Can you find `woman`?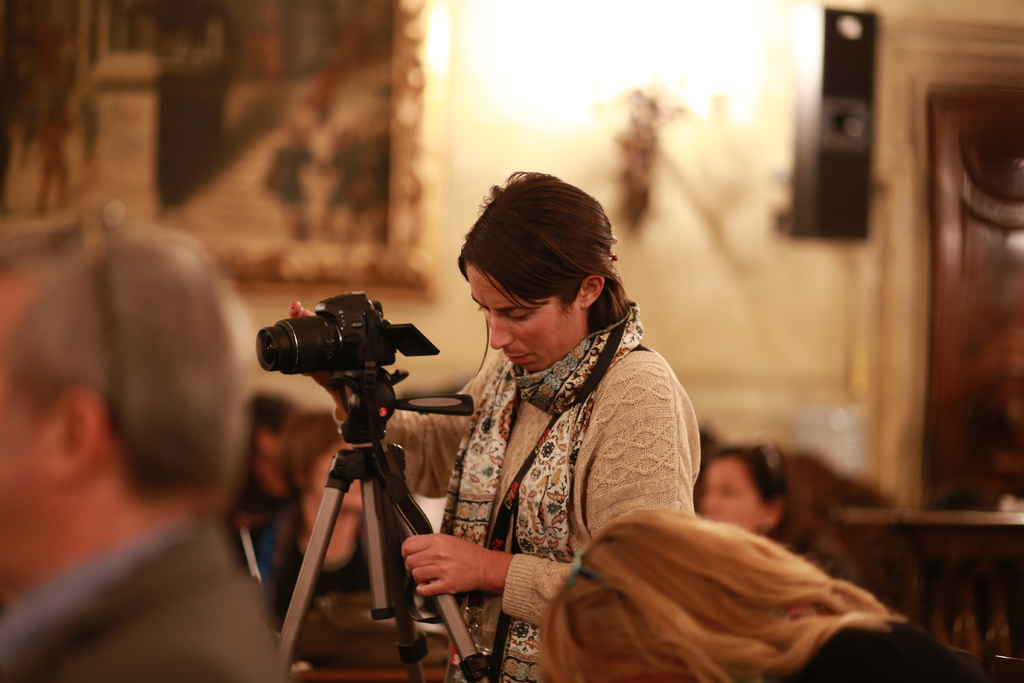
Yes, bounding box: (338, 209, 630, 666).
